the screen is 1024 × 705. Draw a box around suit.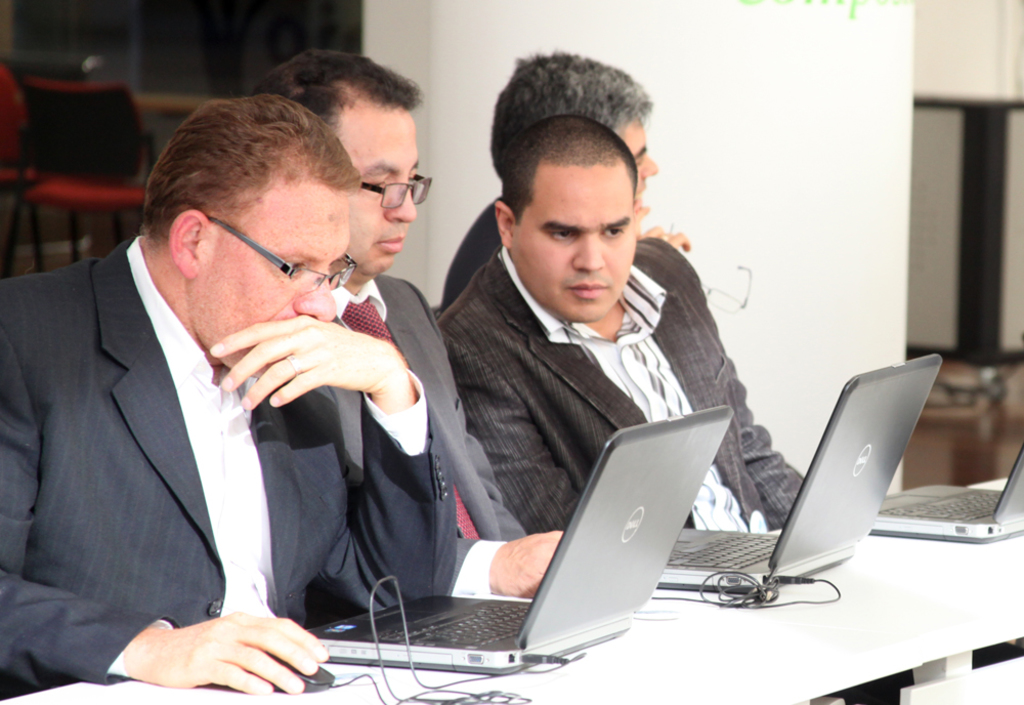
0:227:481:703.
